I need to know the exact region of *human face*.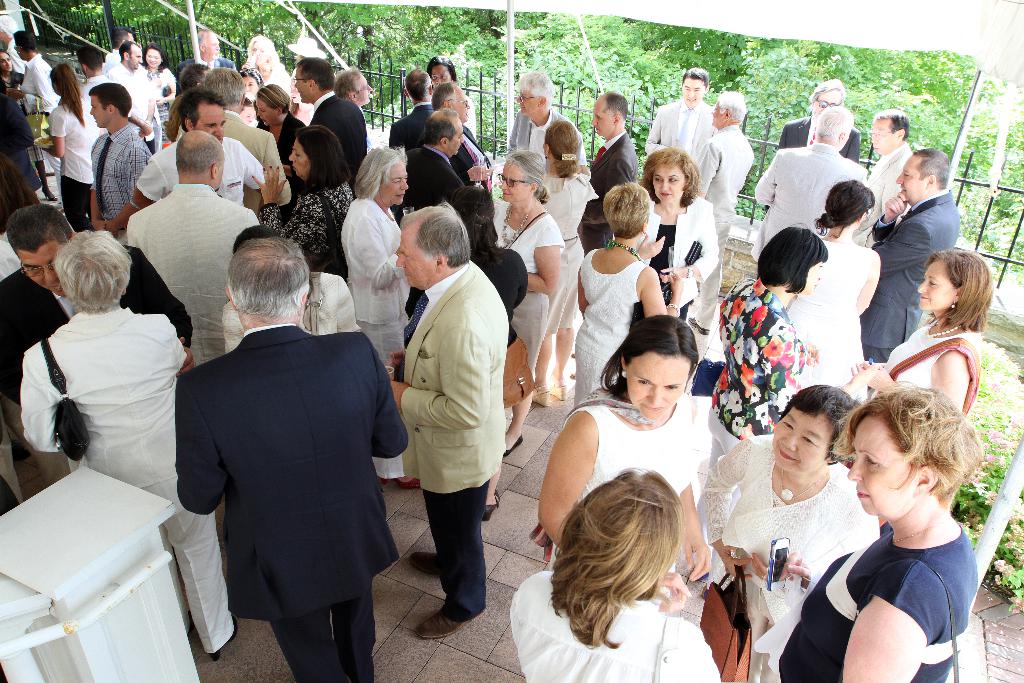
Region: 451,86,471,122.
